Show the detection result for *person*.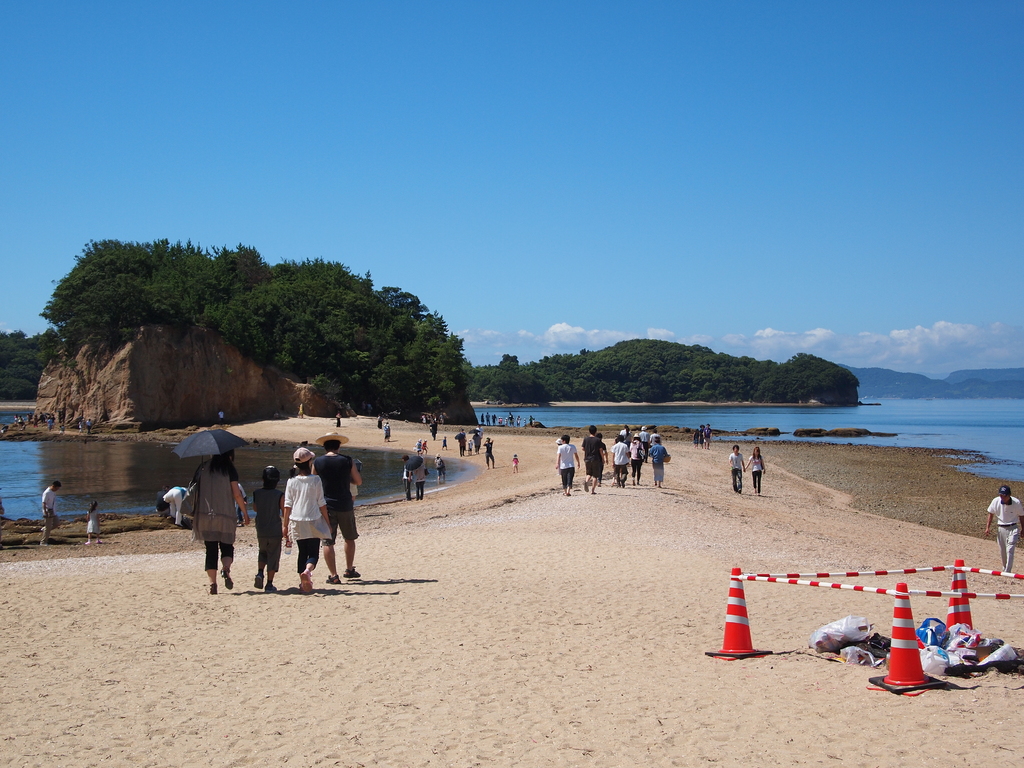
bbox(41, 483, 67, 537).
